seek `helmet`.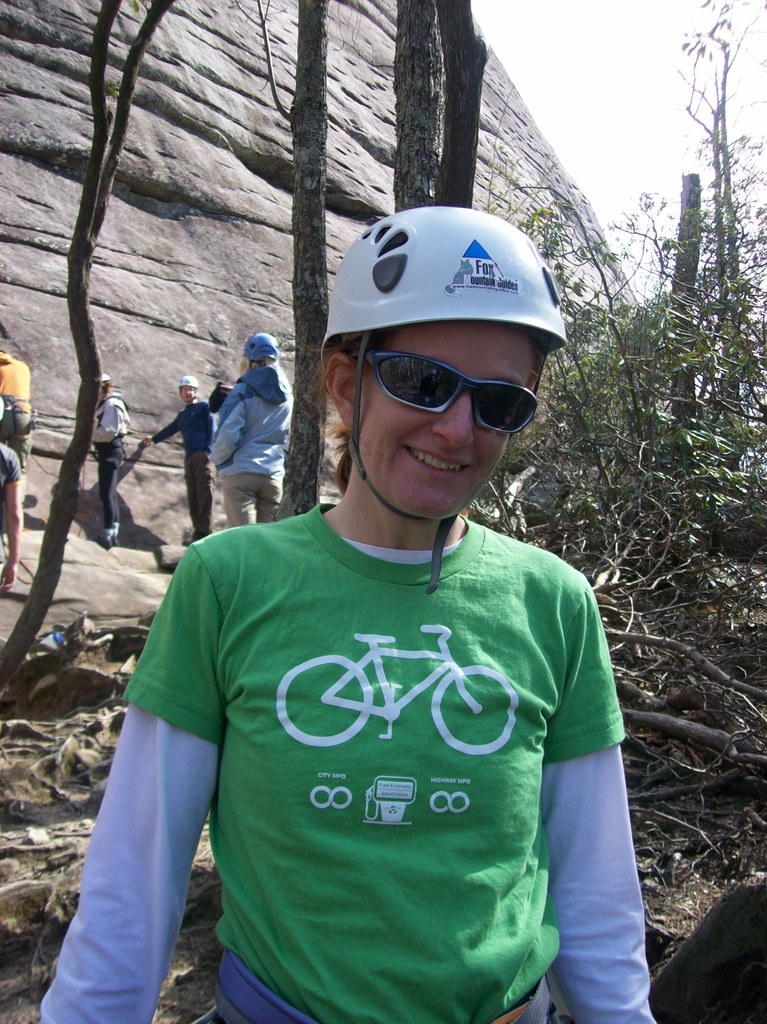
bbox=[179, 376, 200, 386].
